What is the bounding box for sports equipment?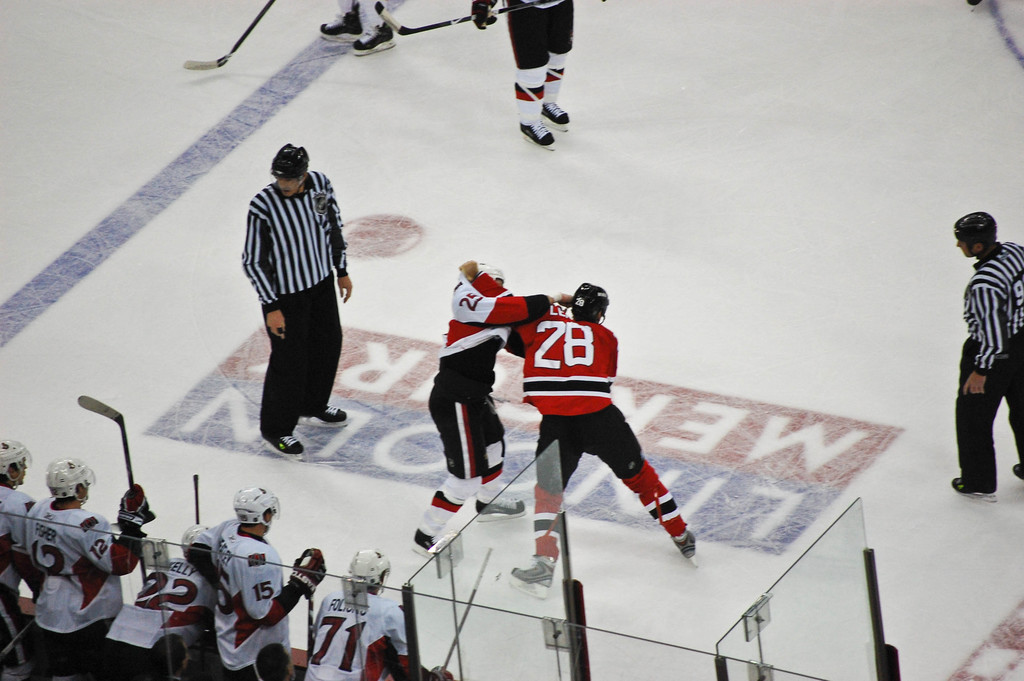
select_region(264, 432, 304, 465).
